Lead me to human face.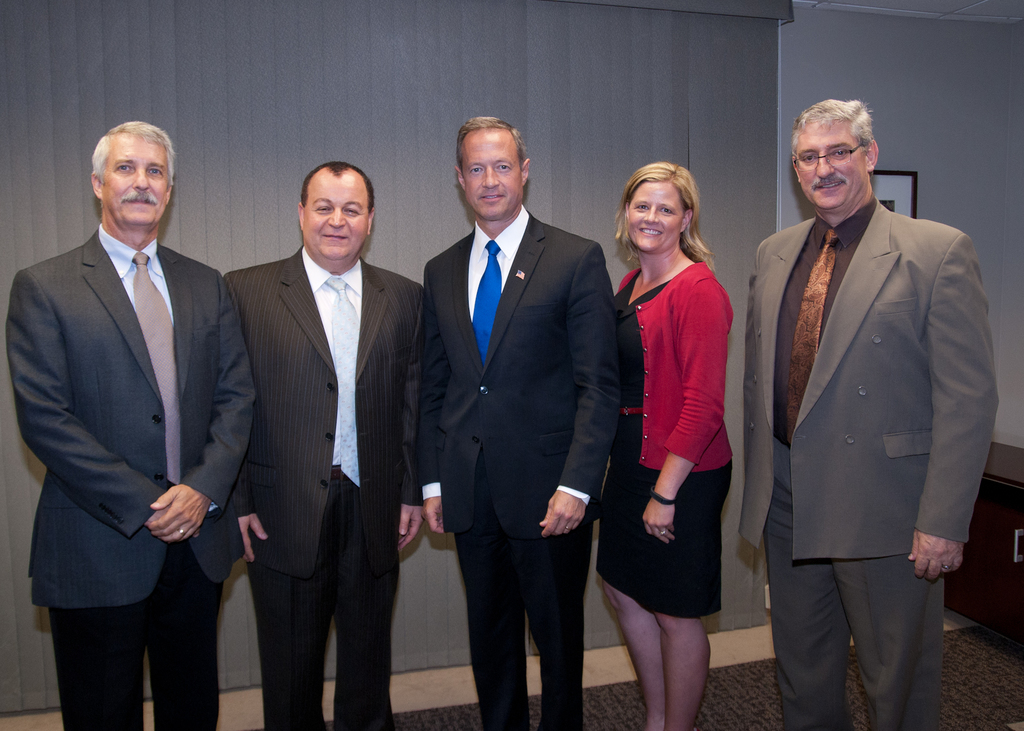
Lead to (300, 174, 369, 261).
